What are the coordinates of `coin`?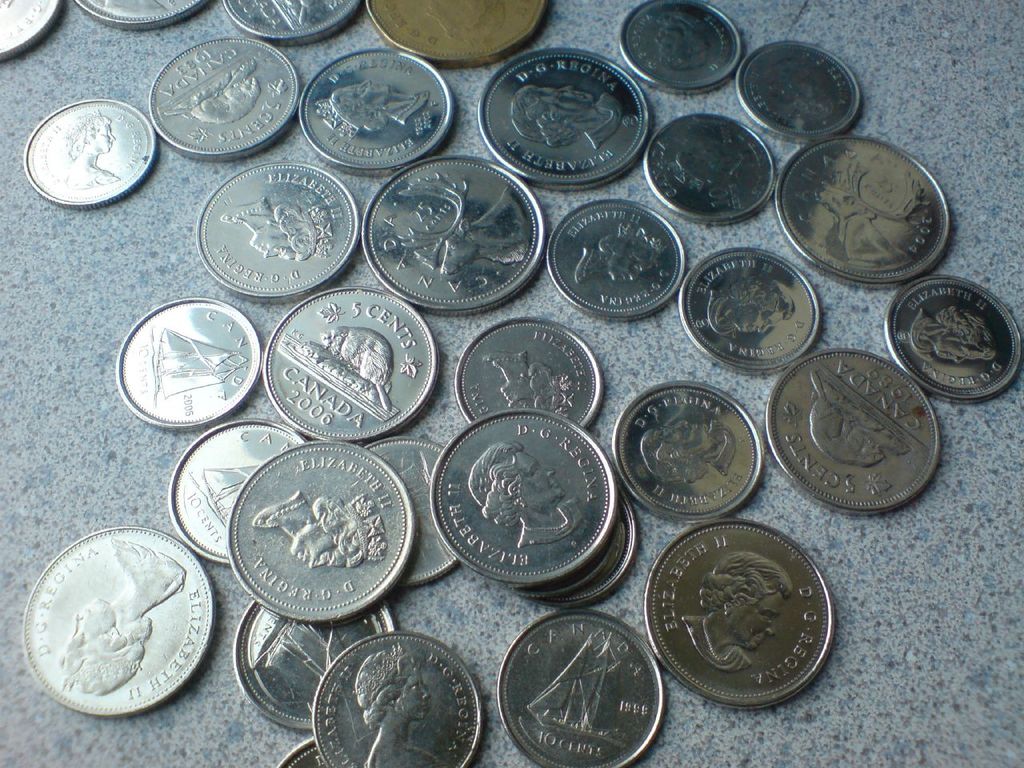
[x1=615, y1=0, x2=746, y2=94].
